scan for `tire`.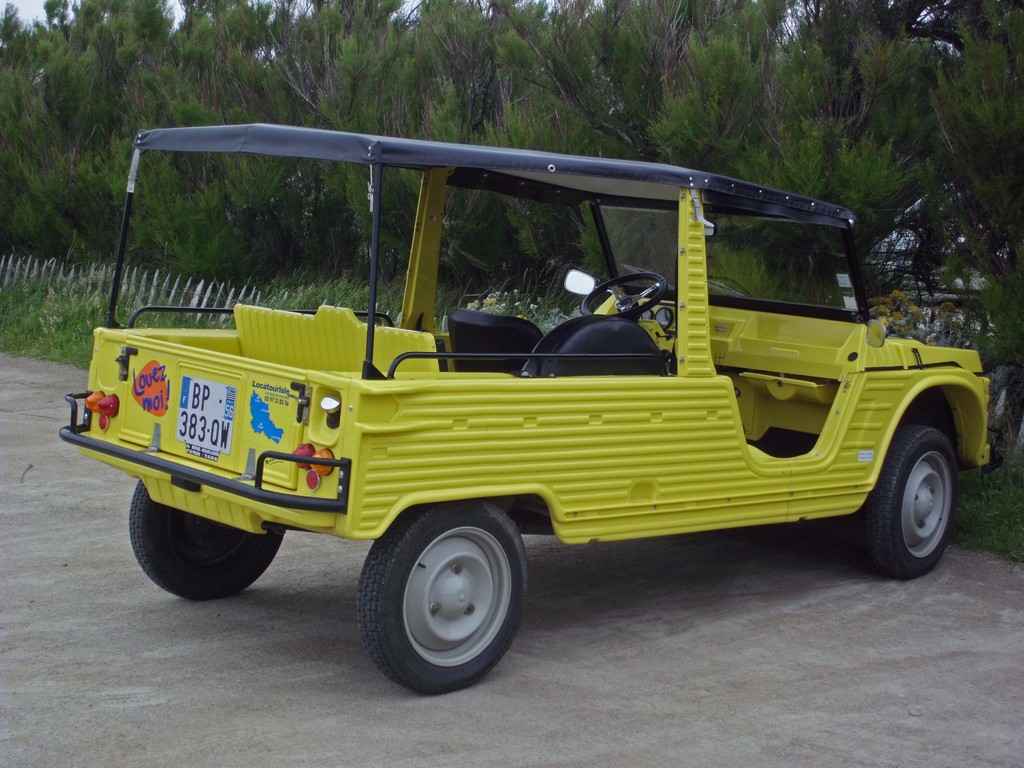
Scan result: x1=129, y1=472, x2=290, y2=600.
